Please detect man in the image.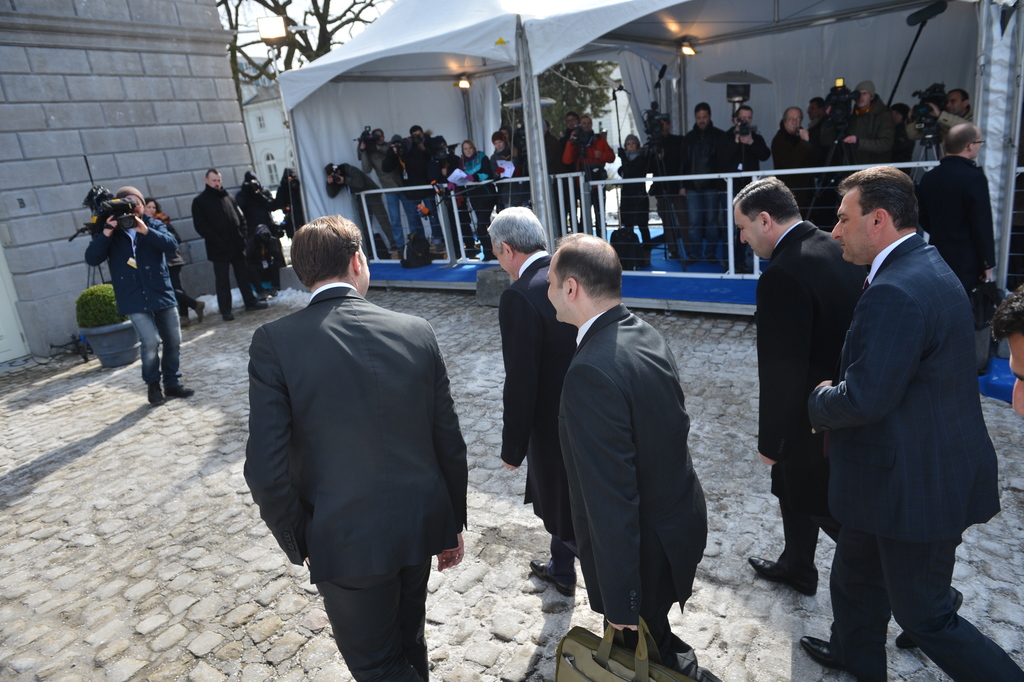
<region>918, 122, 1002, 319</region>.
